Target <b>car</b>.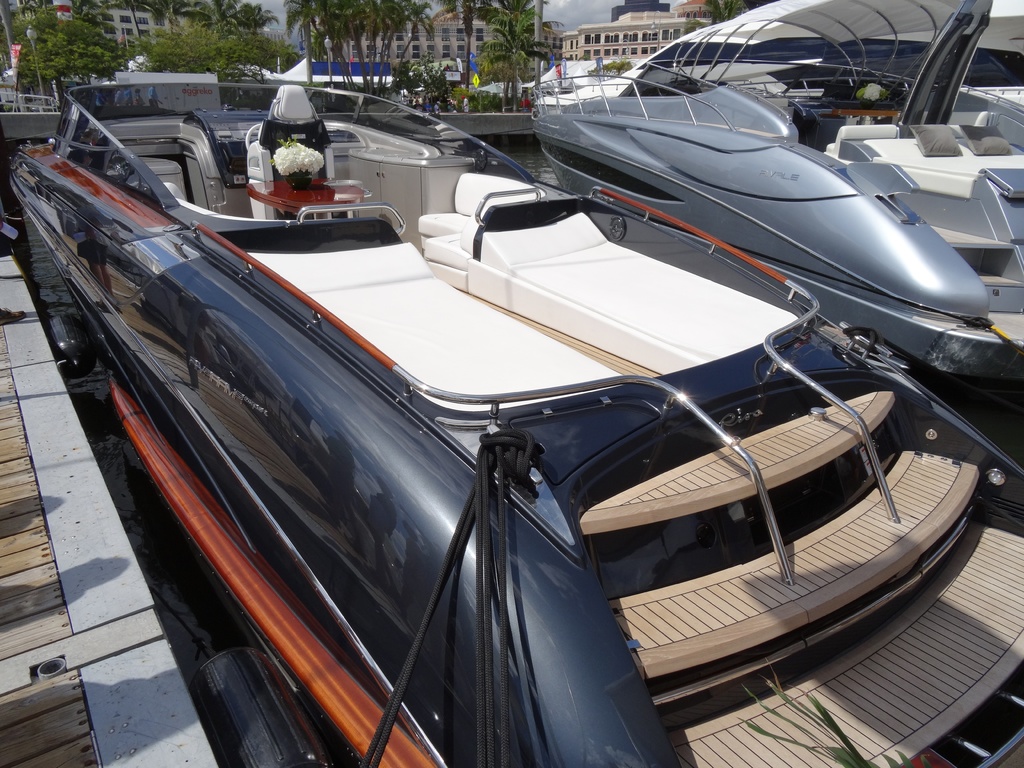
Target region: 77:28:980:754.
